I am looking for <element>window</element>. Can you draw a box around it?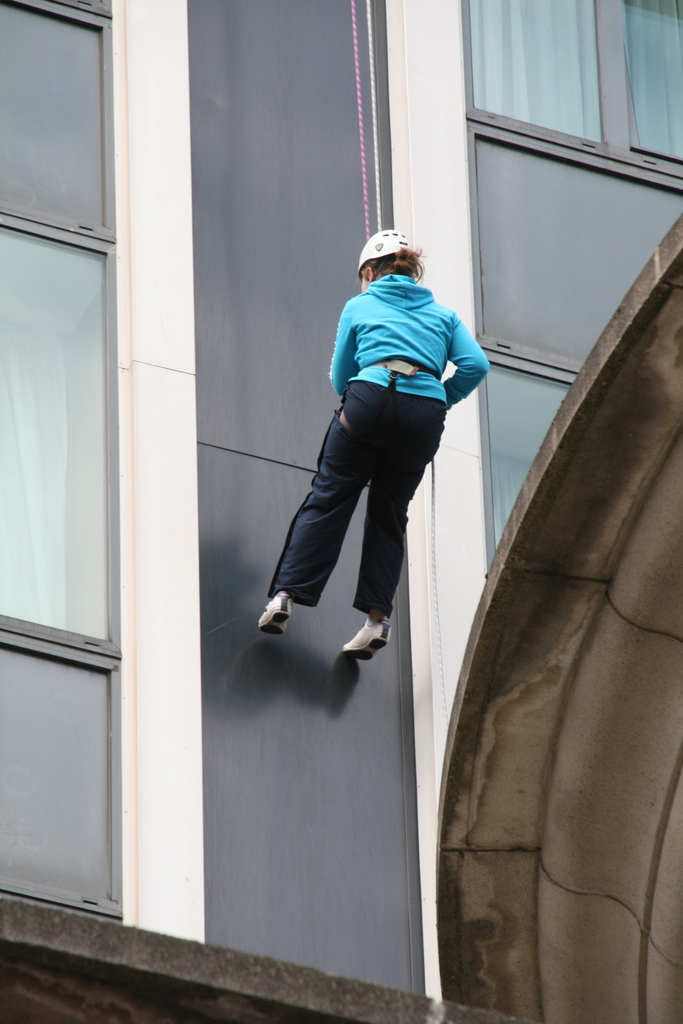
Sure, the bounding box is region(454, 0, 682, 176).
